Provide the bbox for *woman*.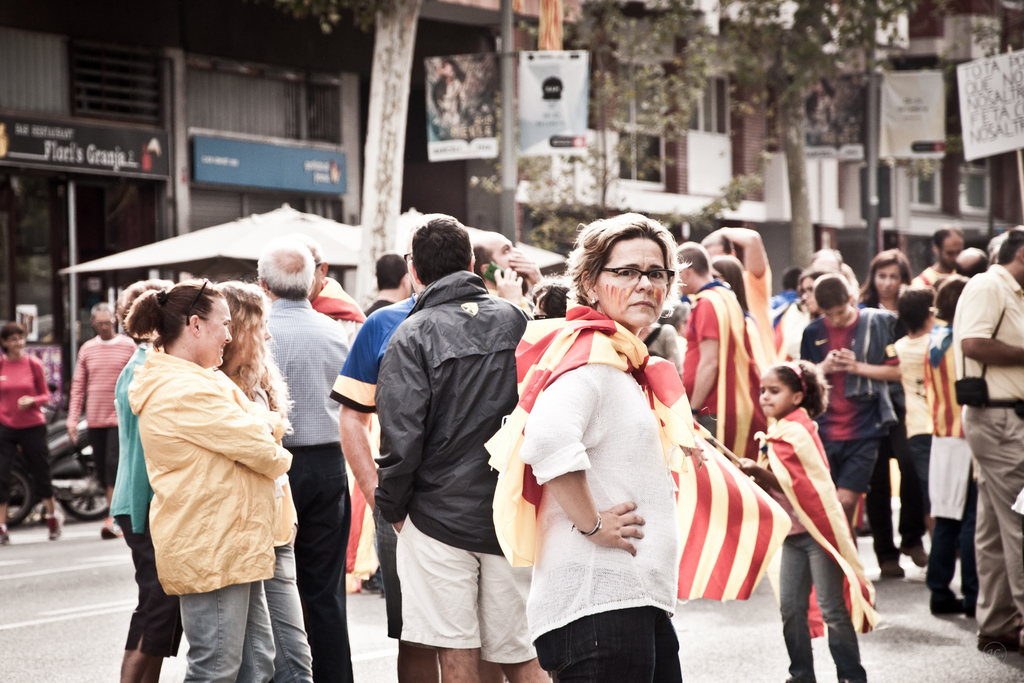
bbox=[845, 248, 916, 591].
